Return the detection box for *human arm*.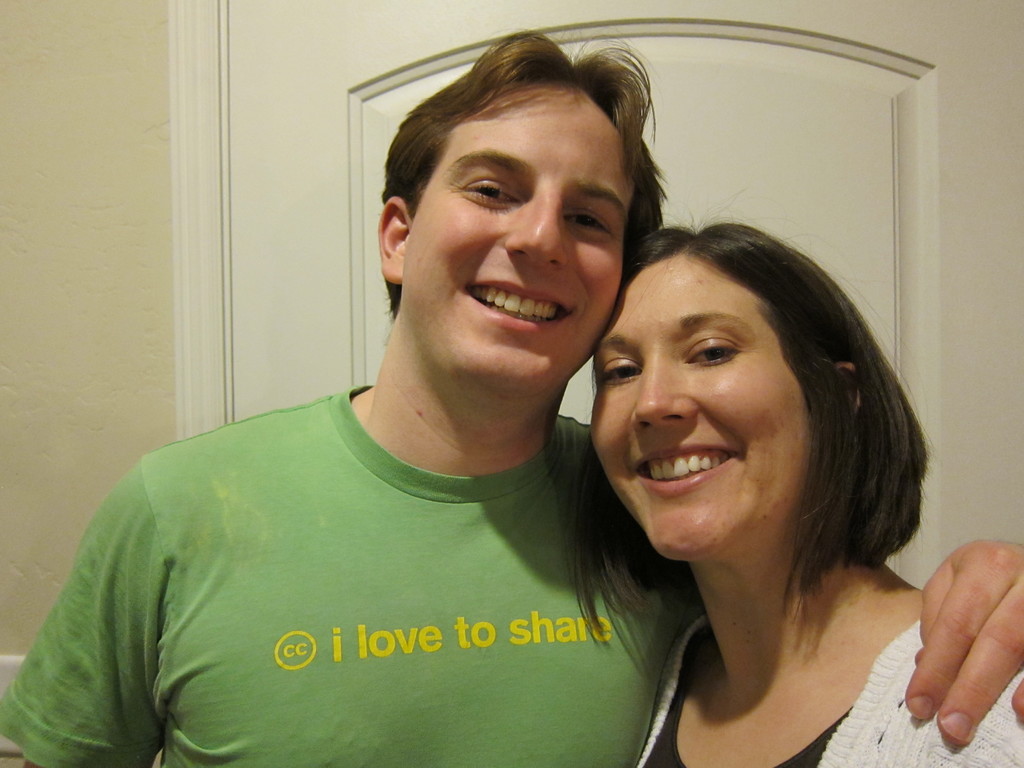
box=[20, 527, 164, 767].
